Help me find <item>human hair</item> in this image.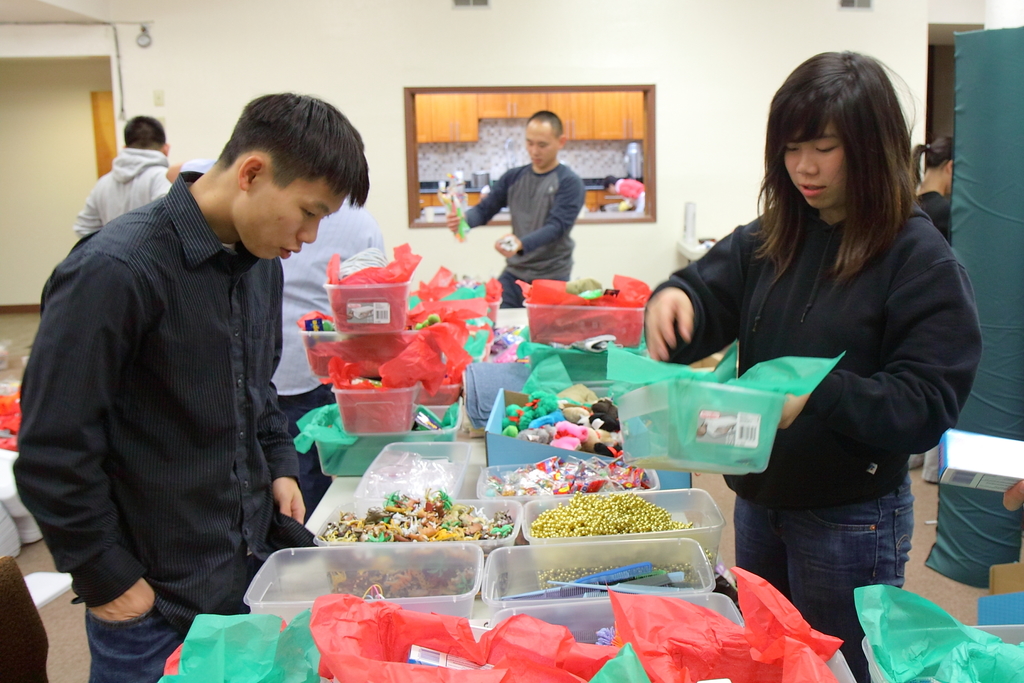
Found it: (left=911, top=136, right=956, bottom=186).
